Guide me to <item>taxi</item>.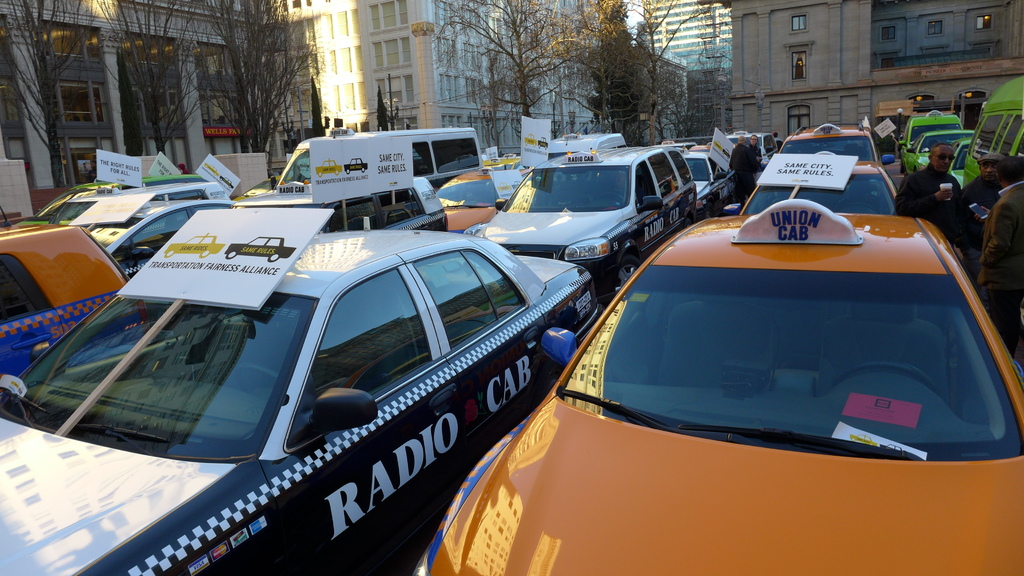
Guidance: (902, 132, 964, 183).
